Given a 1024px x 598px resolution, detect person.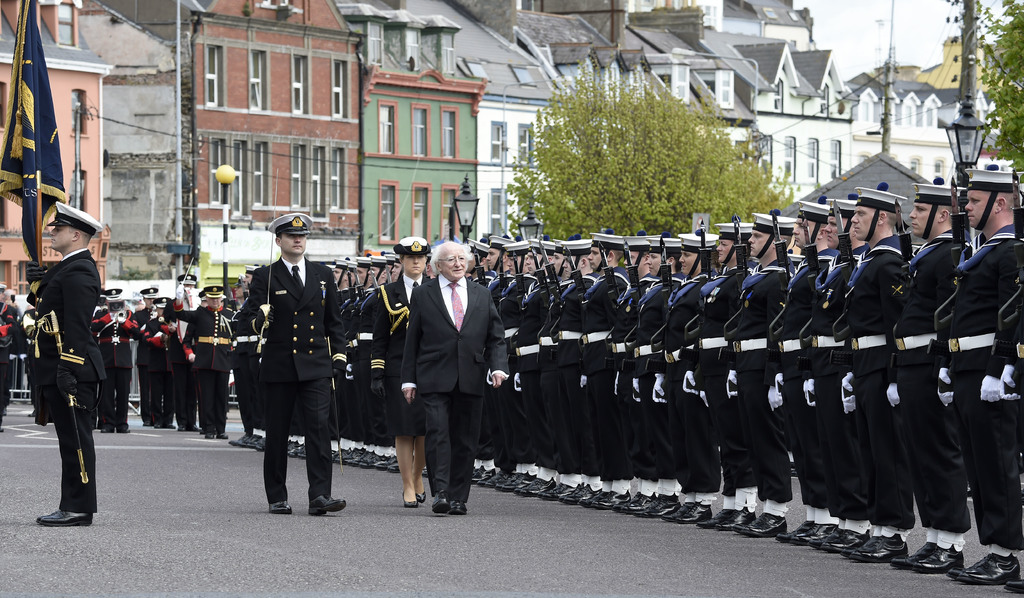
{"left": 241, "top": 214, "right": 349, "bottom": 517}.
